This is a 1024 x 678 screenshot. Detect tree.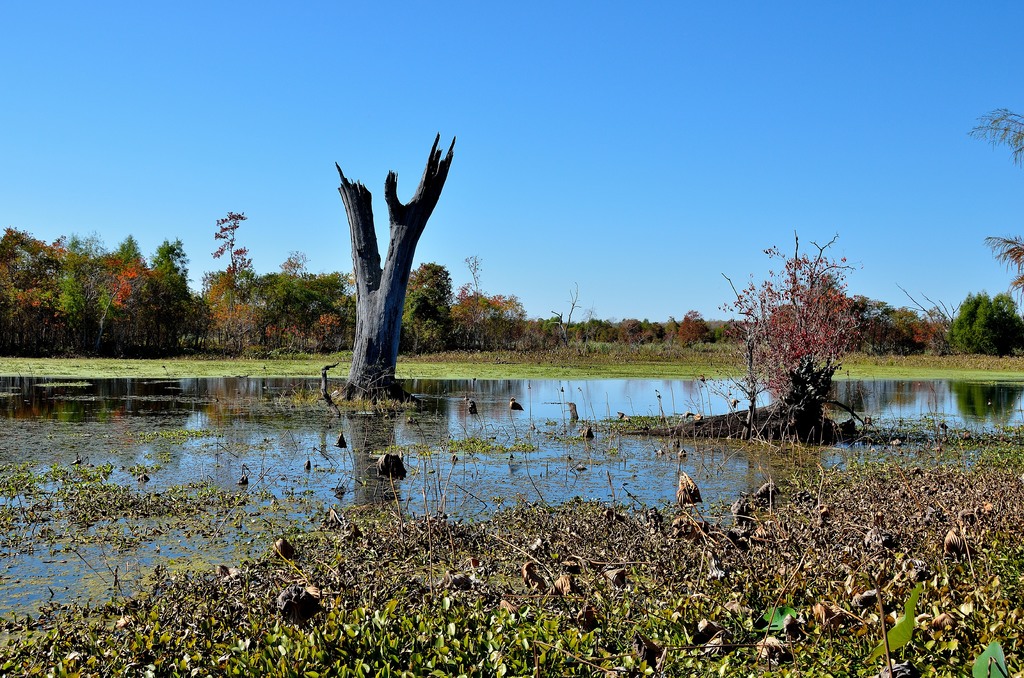
<bbox>575, 319, 616, 344</bbox>.
